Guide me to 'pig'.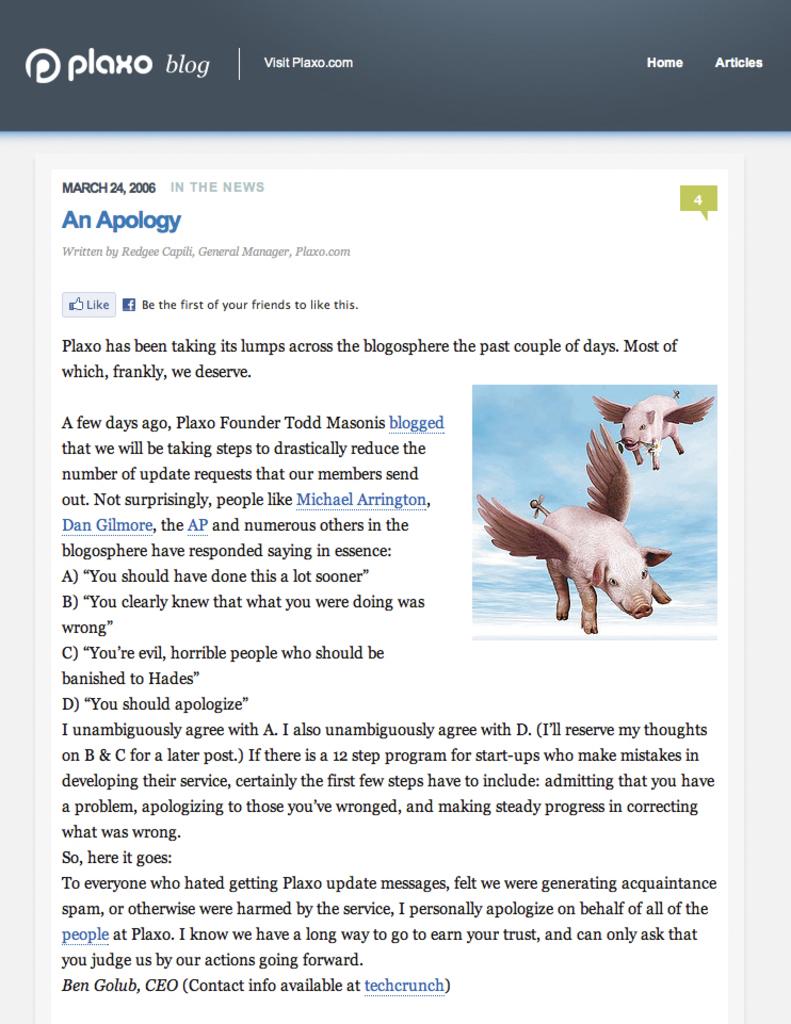
Guidance: x1=588, y1=386, x2=719, y2=464.
